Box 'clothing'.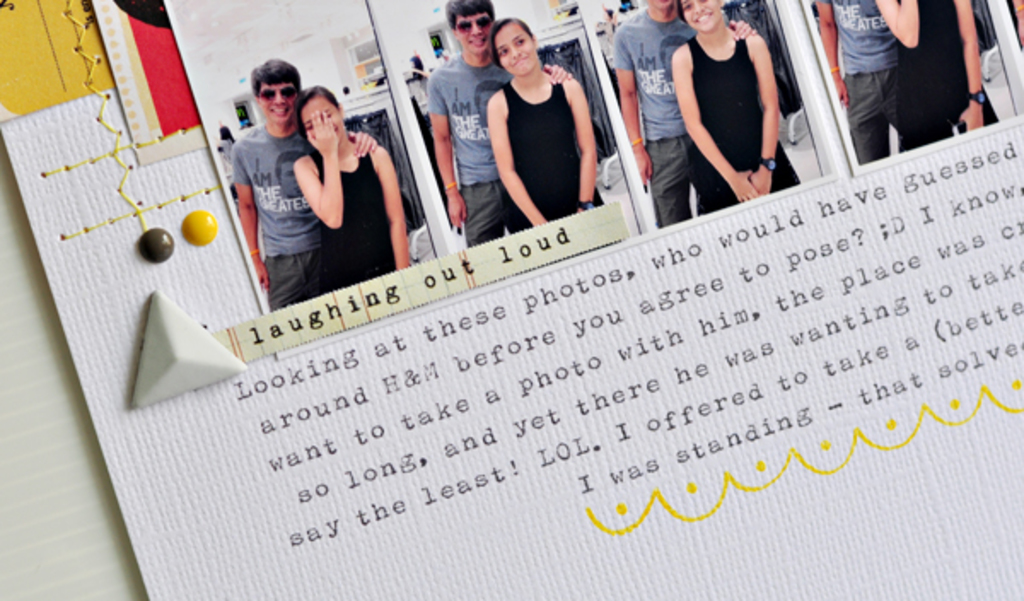
x1=311, y1=147, x2=394, y2=292.
